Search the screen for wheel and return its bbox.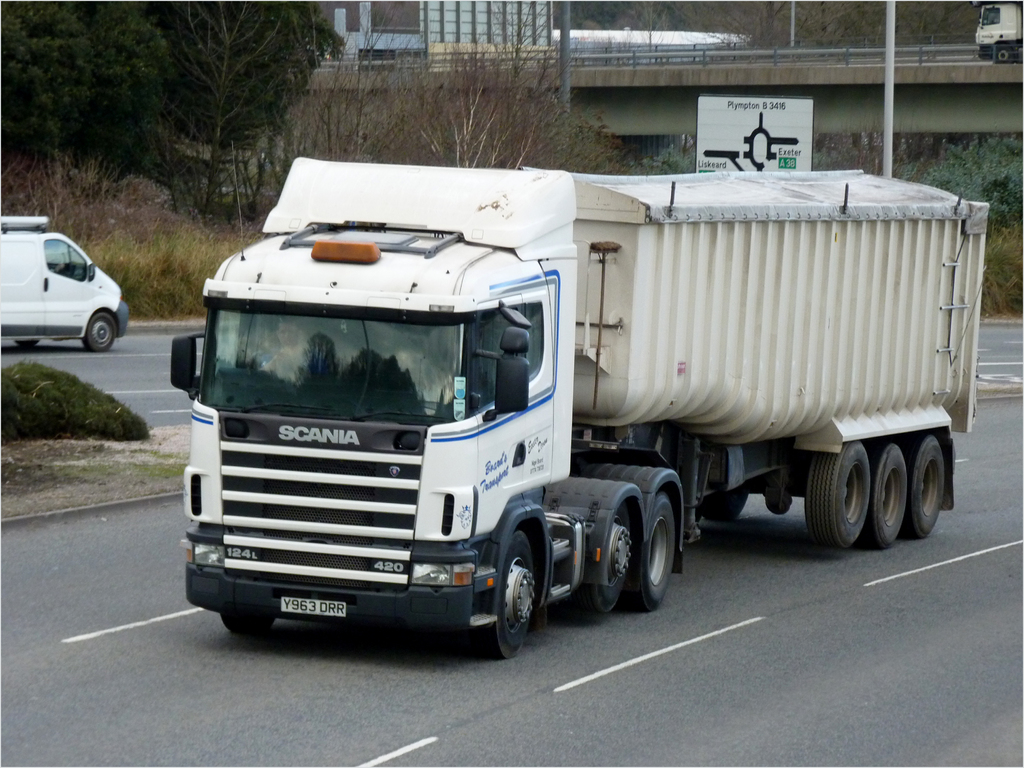
Found: 803, 442, 870, 549.
